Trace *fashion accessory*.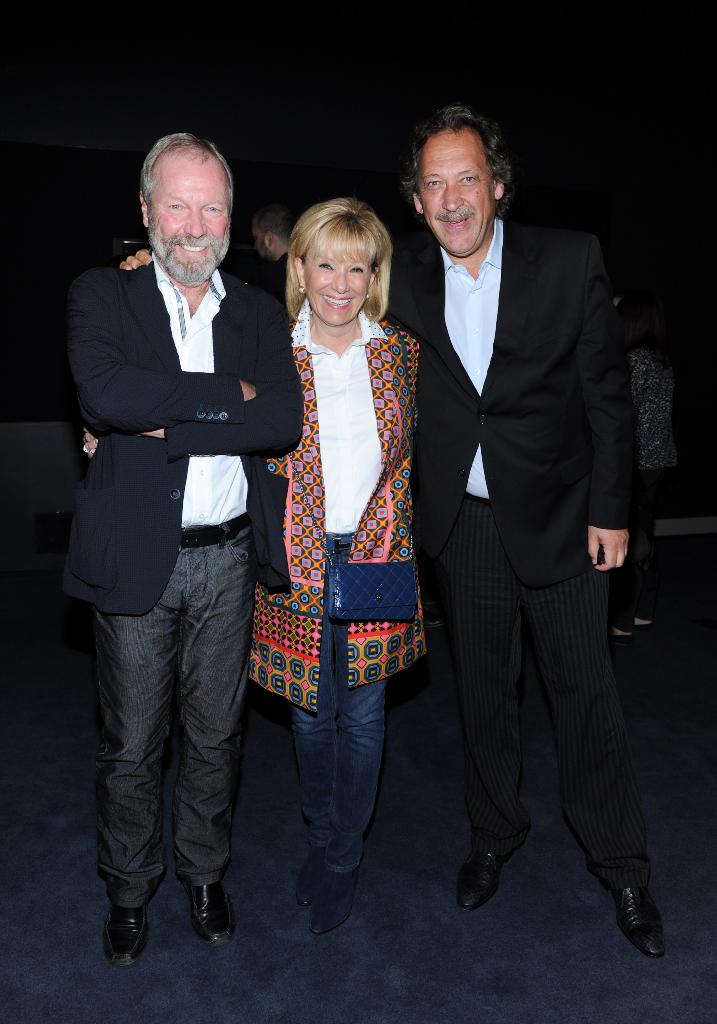
Traced to bbox=(458, 834, 531, 915).
